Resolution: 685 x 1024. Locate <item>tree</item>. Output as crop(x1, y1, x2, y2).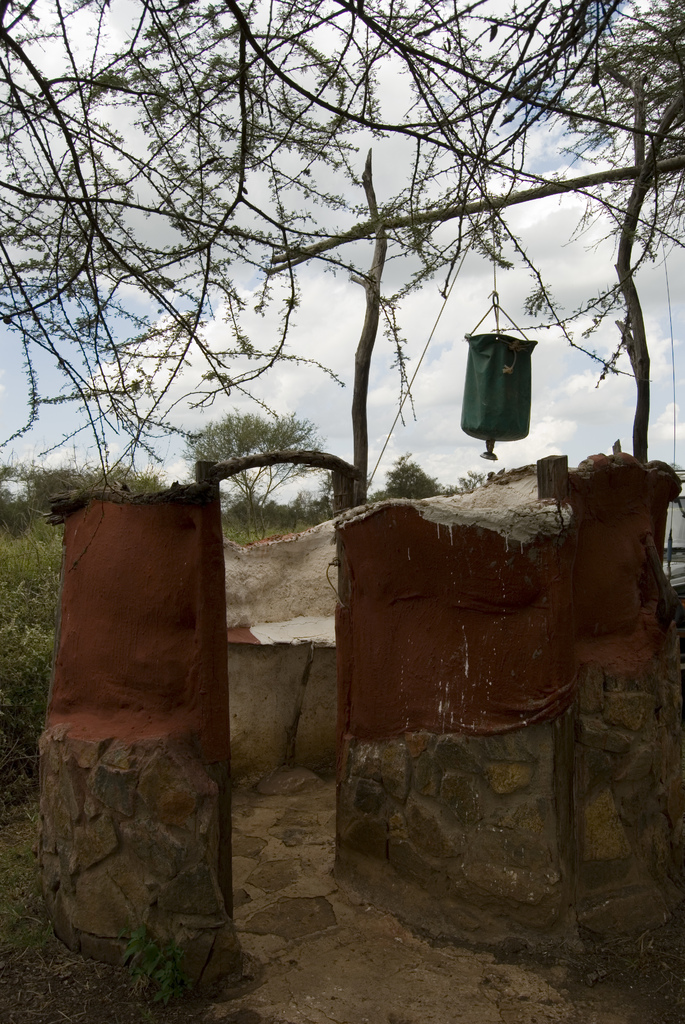
crop(0, 0, 684, 490).
